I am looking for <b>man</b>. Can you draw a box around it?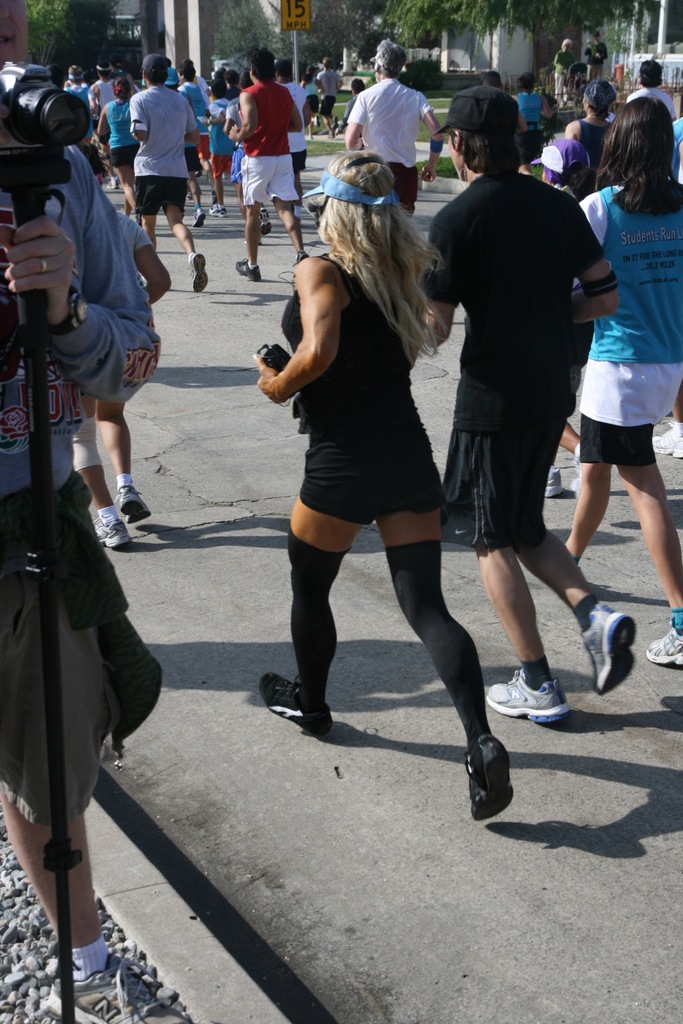
Sure, the bounding box is {"left": 344, "top": 38, "right": 452, "bottom": 218}.
